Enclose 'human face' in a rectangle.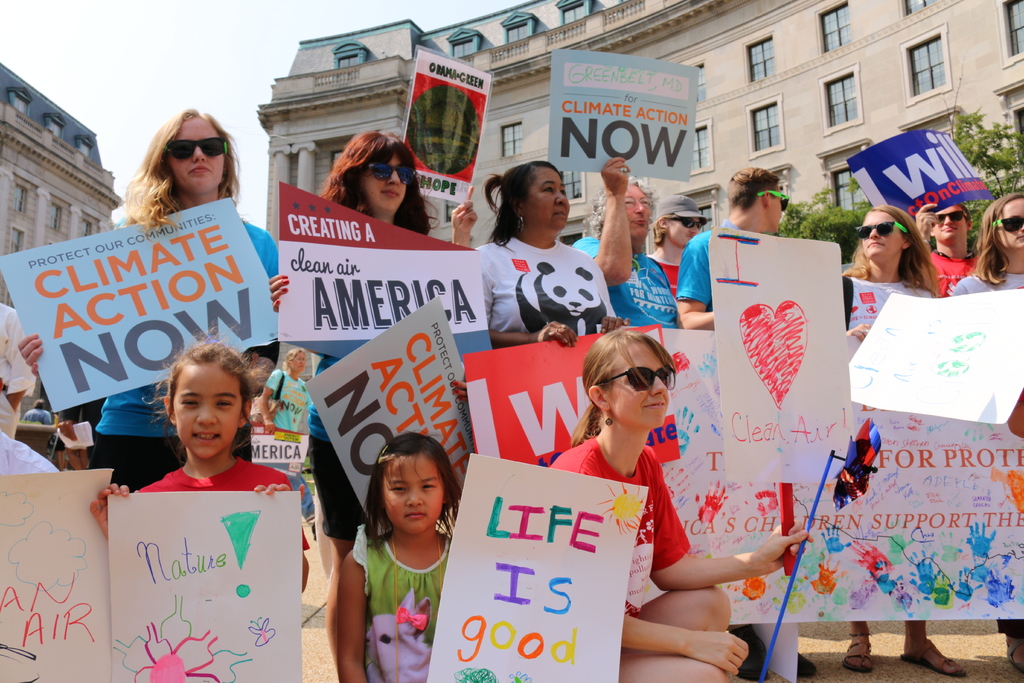
x1=380 y1=452 x2=447 y2=536.
